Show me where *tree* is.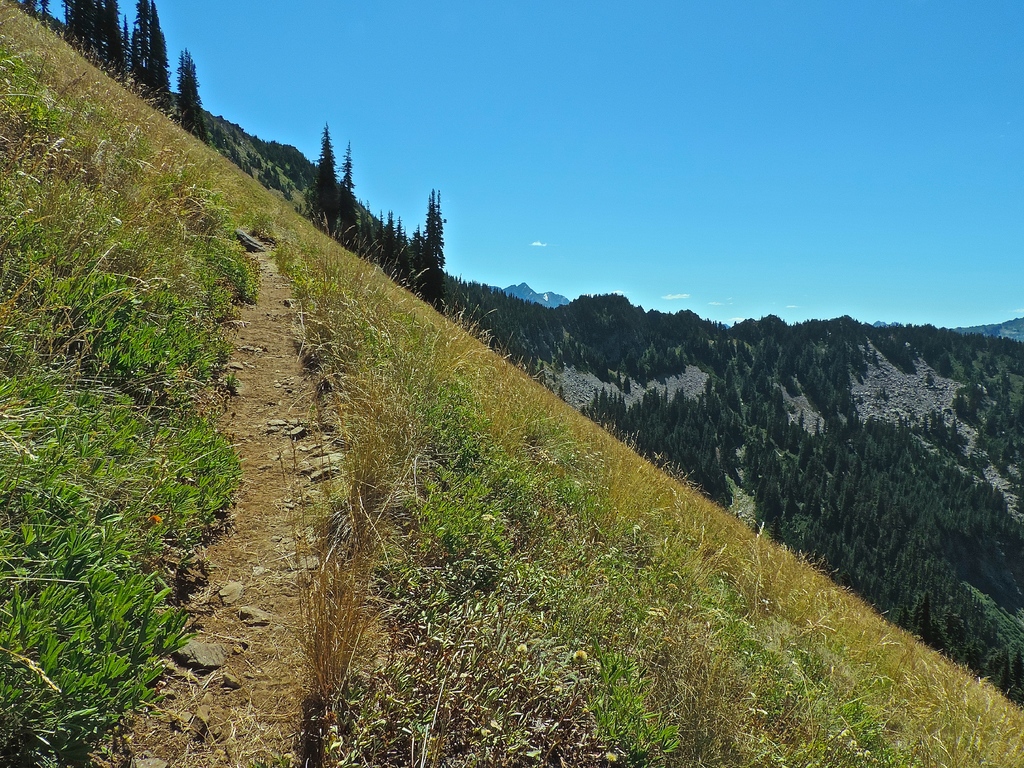
*tree* is at bbox=[337, 139, 356, 246].
